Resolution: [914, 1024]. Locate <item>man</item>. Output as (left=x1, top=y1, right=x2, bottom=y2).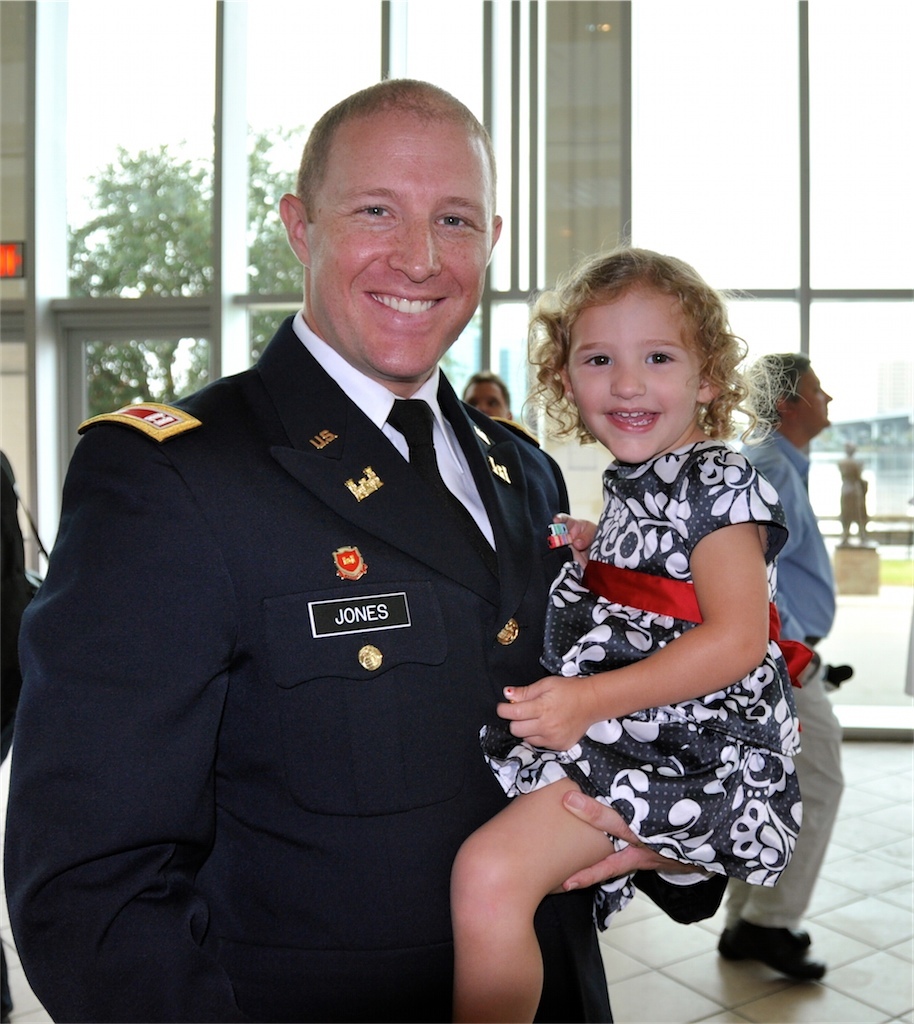
(left=0, top=78, right=727, bottom=1023).
